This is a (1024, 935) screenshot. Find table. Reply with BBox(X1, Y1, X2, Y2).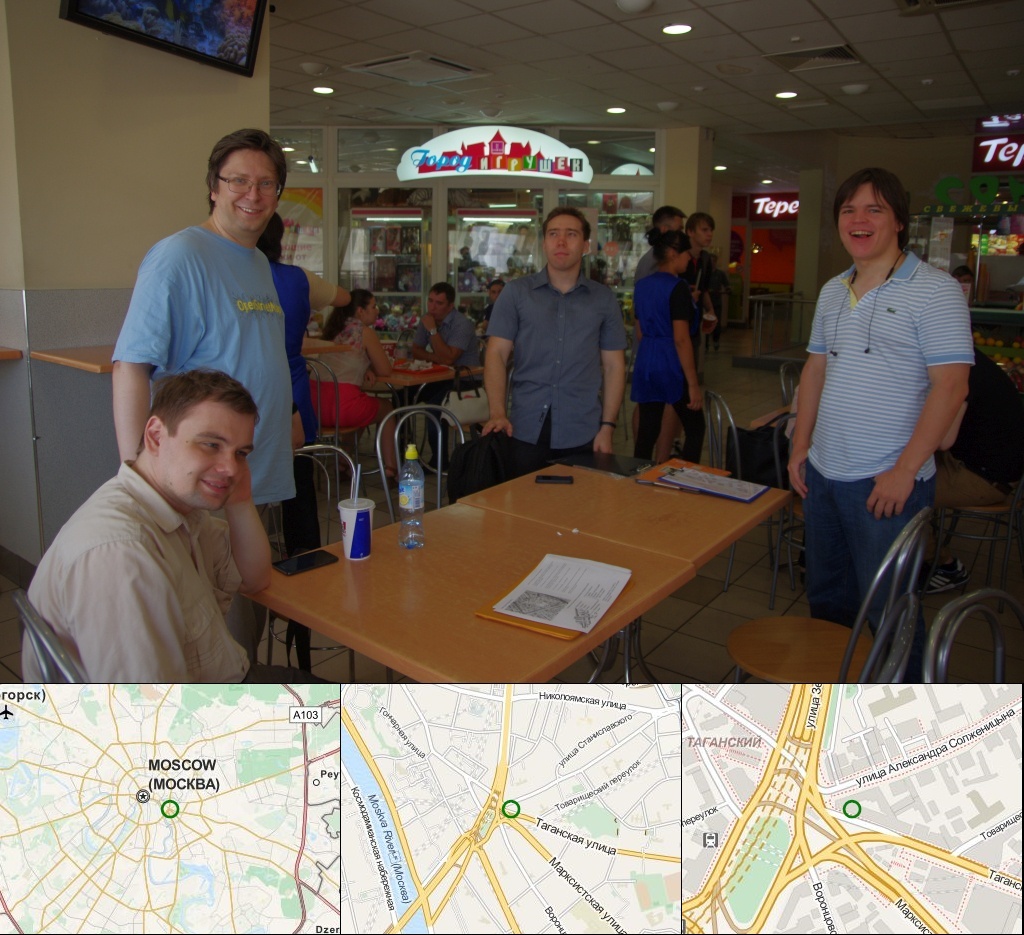
BBox(448, 464, 791, 685).
